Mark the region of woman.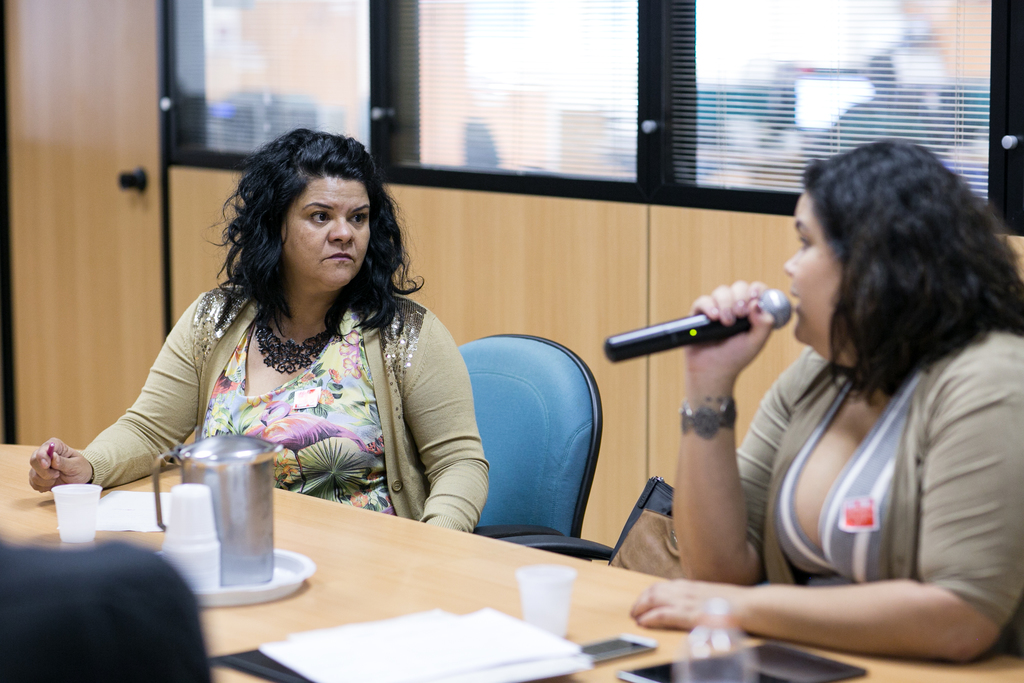
Region: bbox=(628, 145, 1023, 655).
